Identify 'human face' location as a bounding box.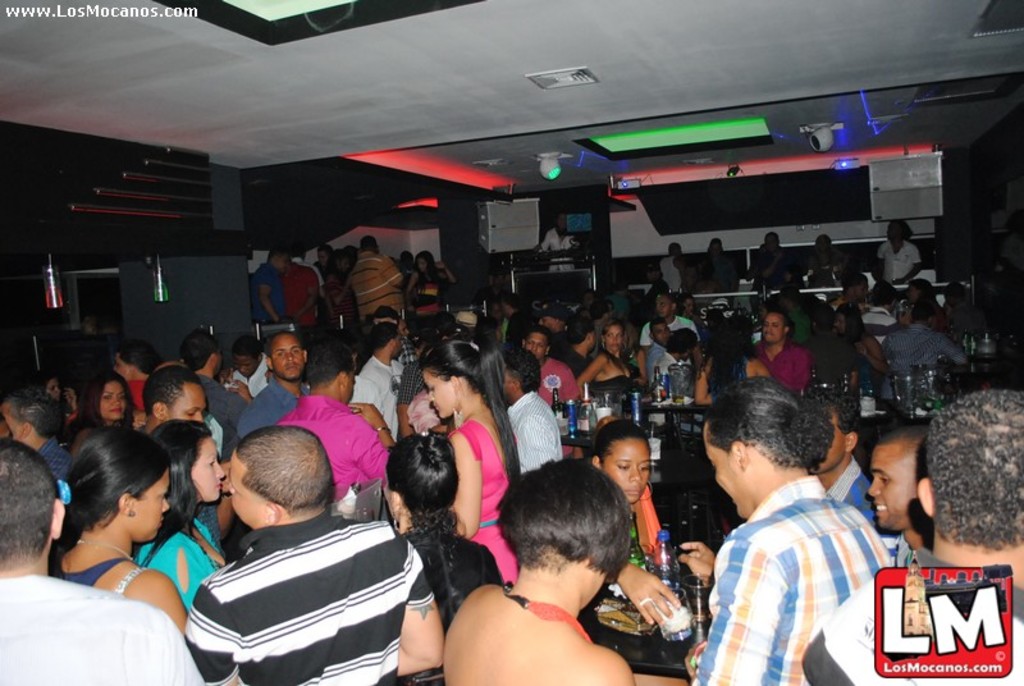
{"left": 4, "top": 402, "right": 31, "bottom": 439}.
